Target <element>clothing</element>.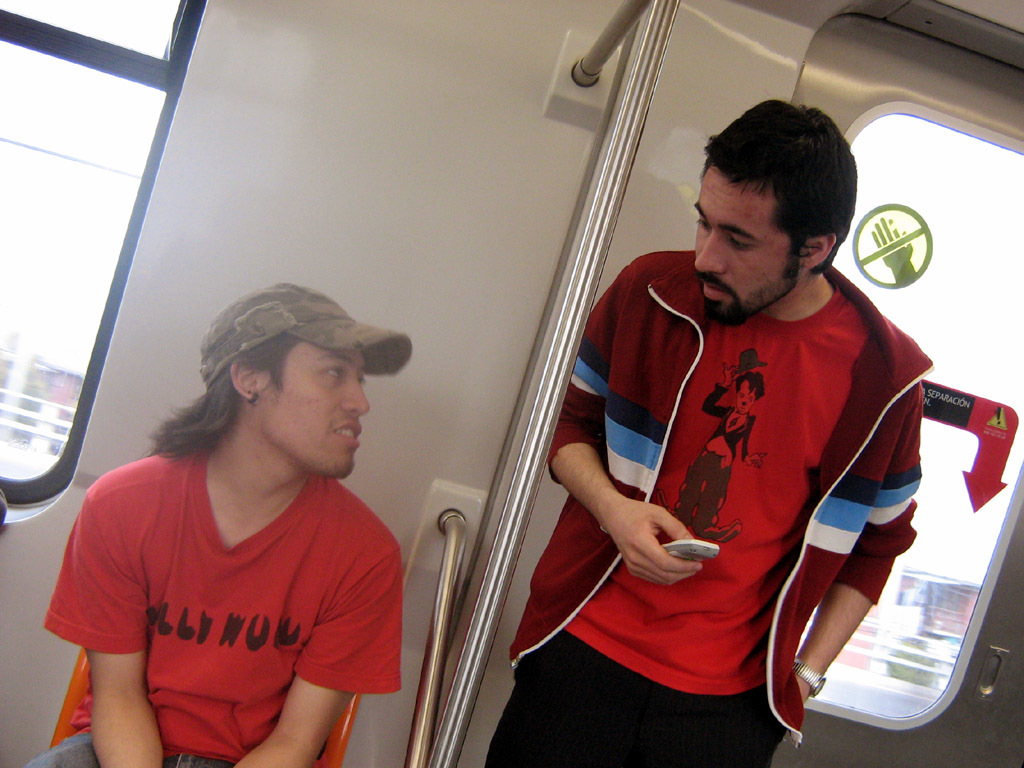
Target region: bbox(485, 245, 935, 767).
